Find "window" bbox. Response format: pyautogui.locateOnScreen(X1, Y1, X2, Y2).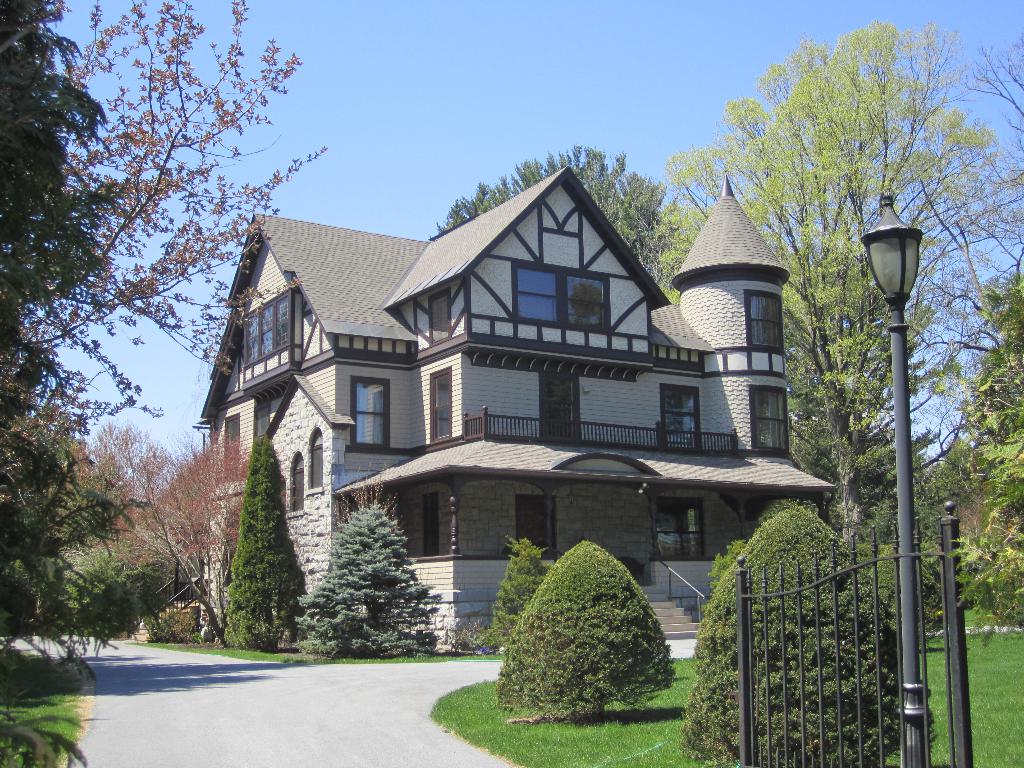
pyautogui.locateOnScreen(305, 429, 327, 495).
